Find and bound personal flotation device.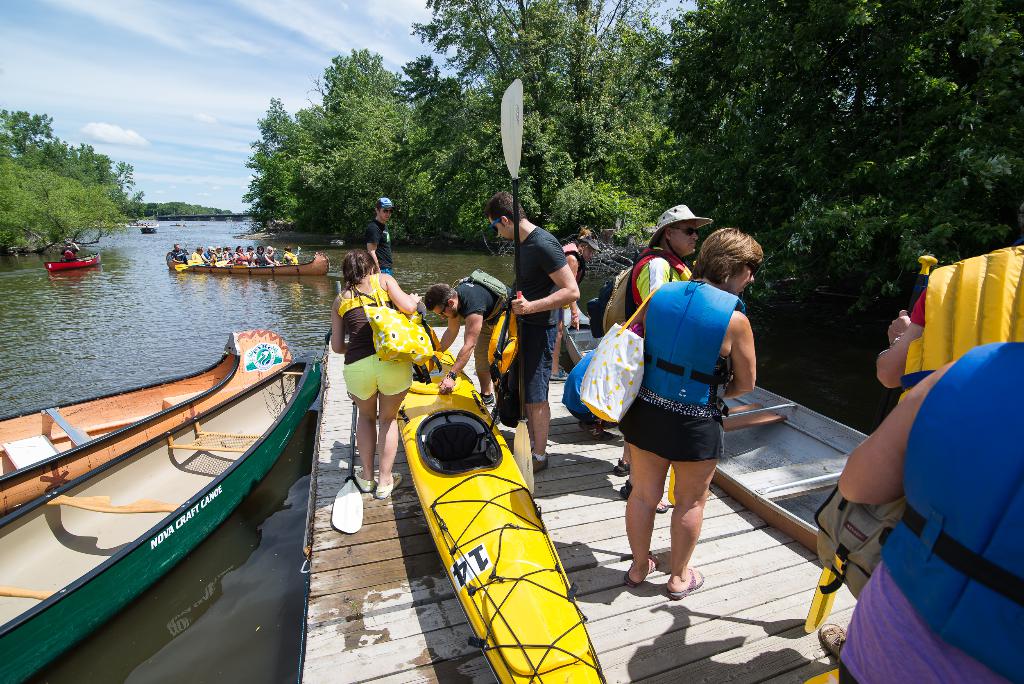
Bound: [900,242,1023,405].
